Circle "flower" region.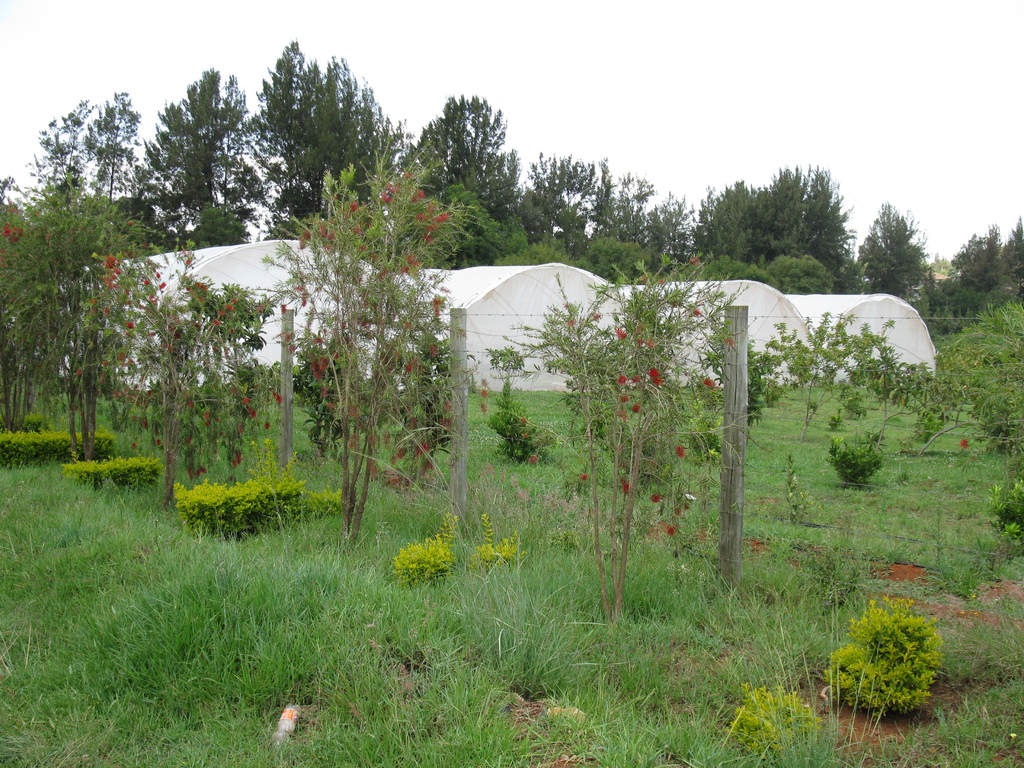
Region: detection(228, 326, 234, 333).
